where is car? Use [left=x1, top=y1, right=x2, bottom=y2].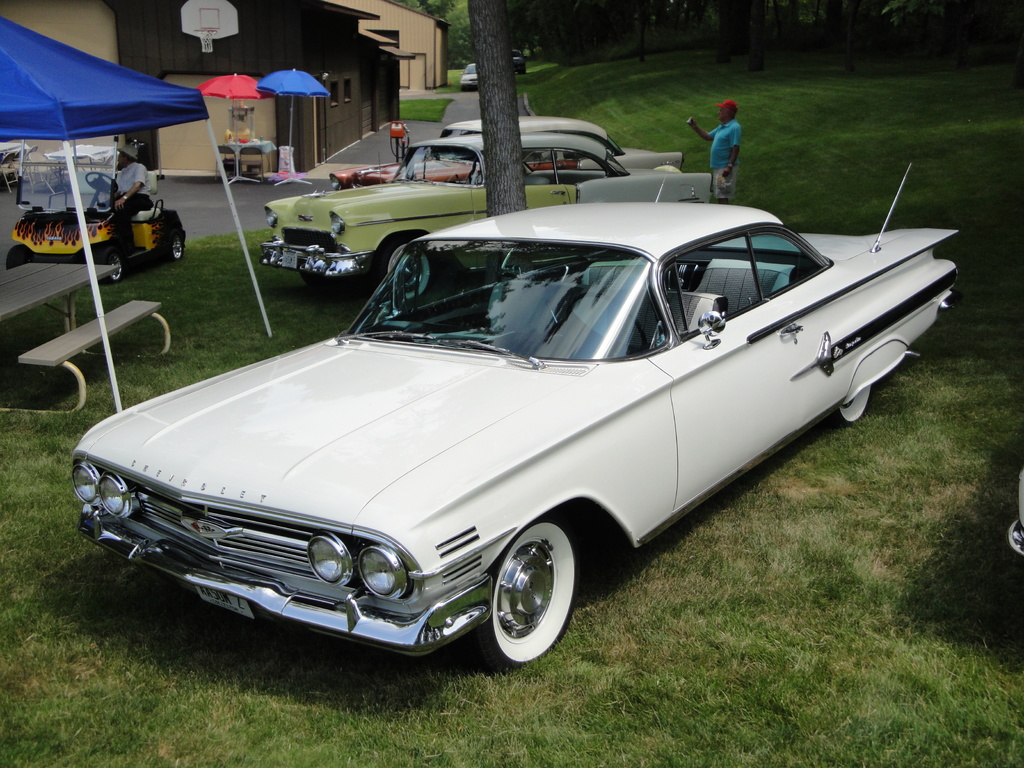
[left=1007, top=463, right=1023, bottom=558].
